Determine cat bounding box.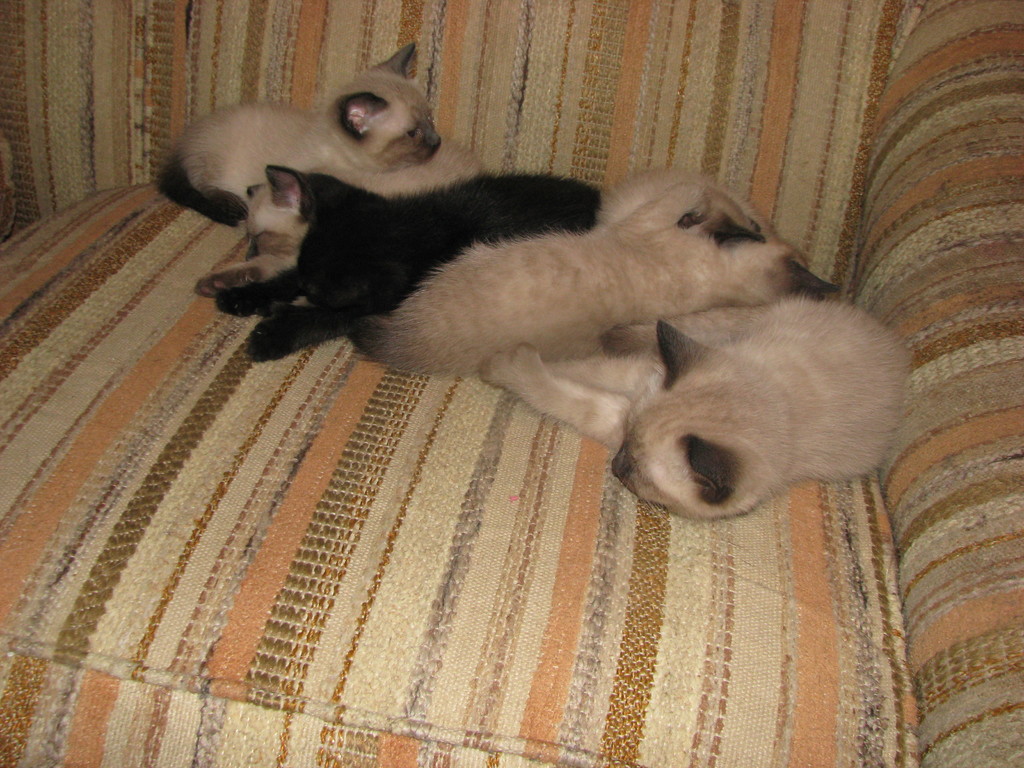
Determined: detection(367, 171, 836, 376).
